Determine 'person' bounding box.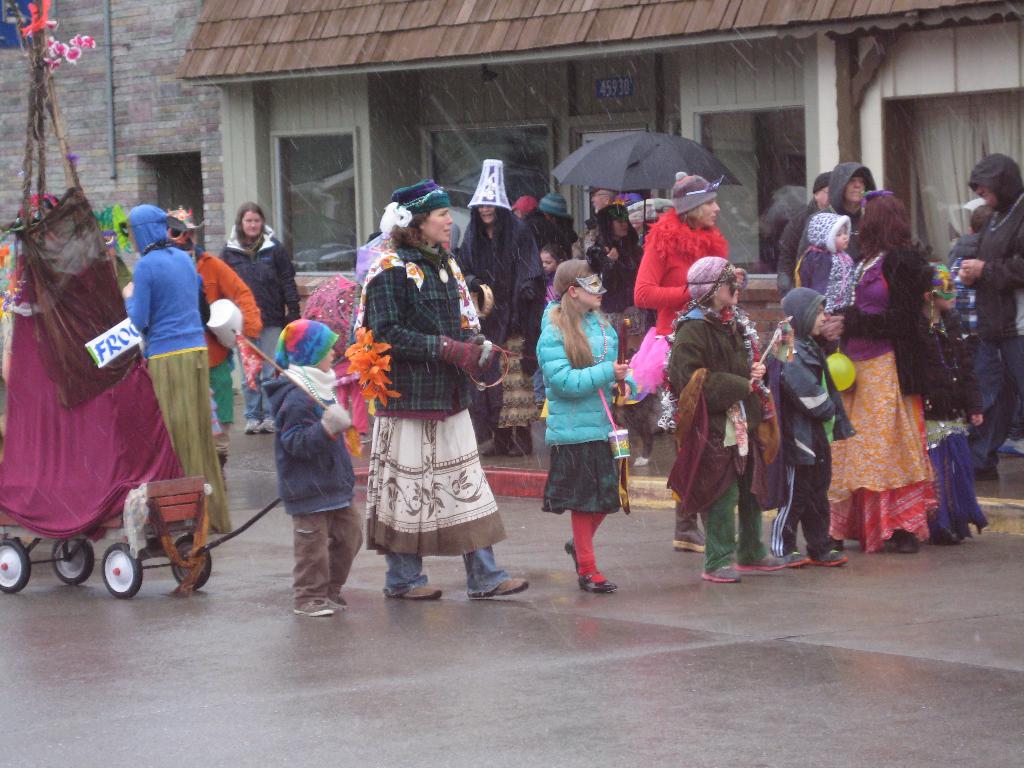
Determined: bbox=(357, 177, 531, 600).
